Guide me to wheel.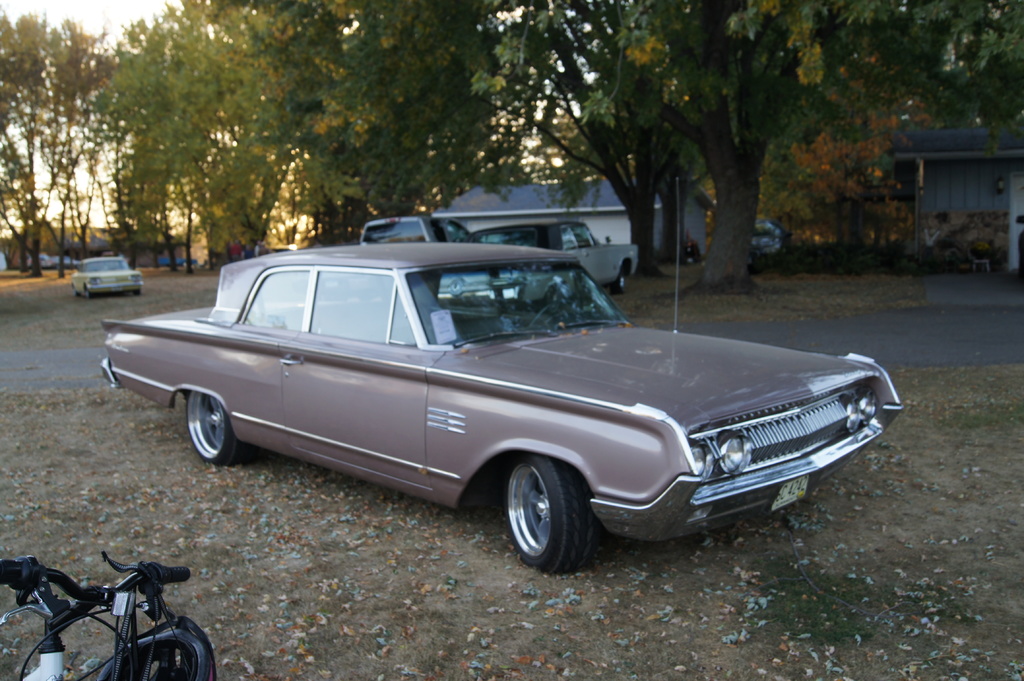
Guidance: rect(614, 264, 627, 294).
